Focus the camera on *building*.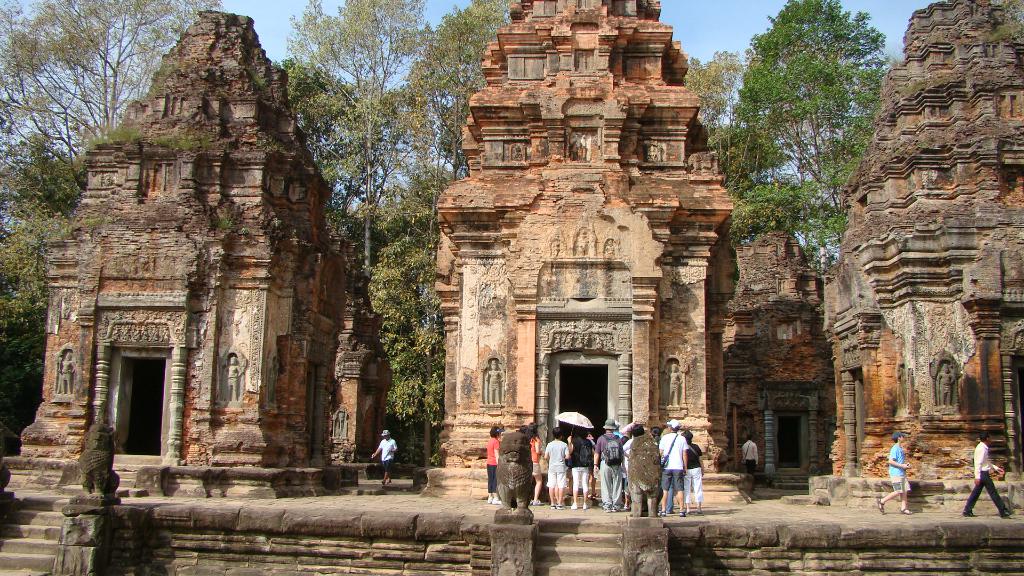
Focus region: (x1=17, y1=5, x2=354, y2=497).
